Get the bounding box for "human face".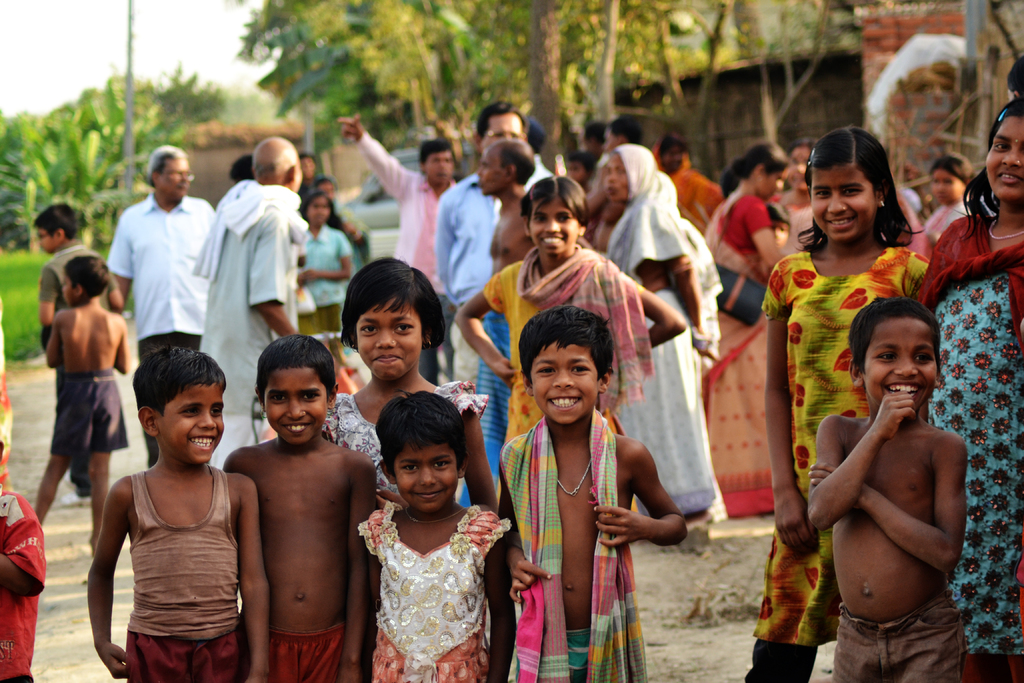
box=[420, 144, 458, 190].
